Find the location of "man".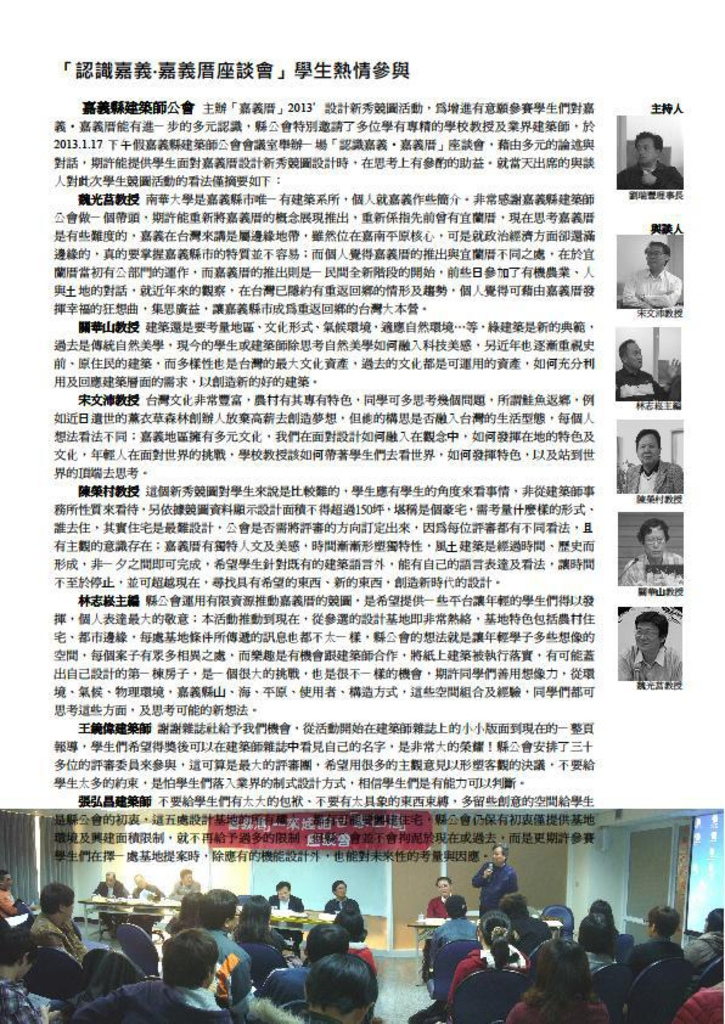
Location: x1=167, y1=868, x2=203, y2=915.
